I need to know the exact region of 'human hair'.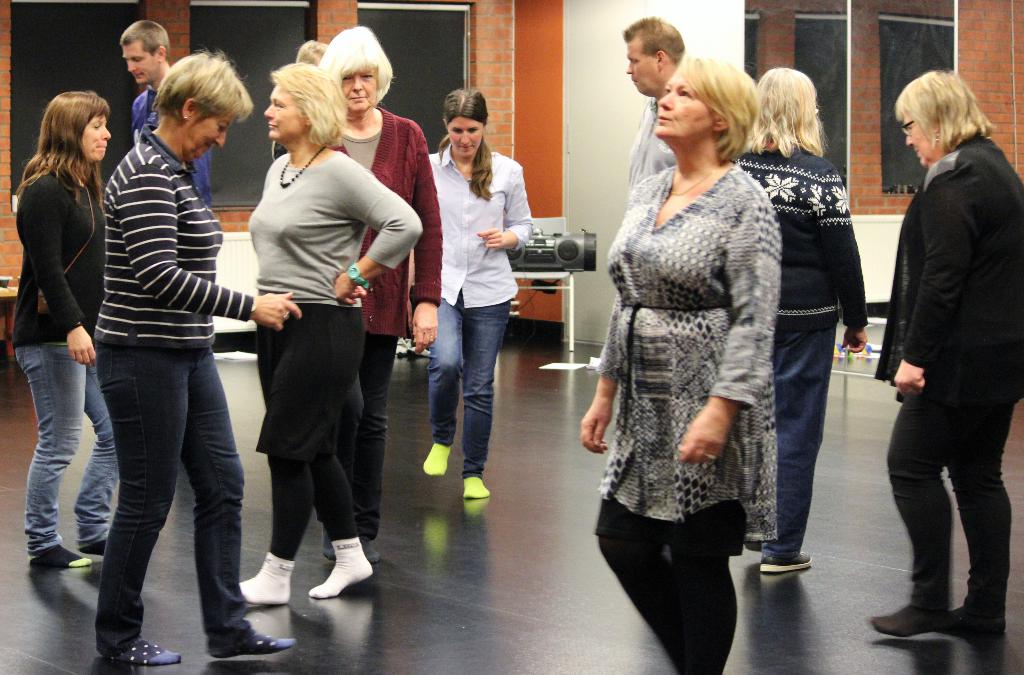
Region: crop(436, 90, 495, 200).
